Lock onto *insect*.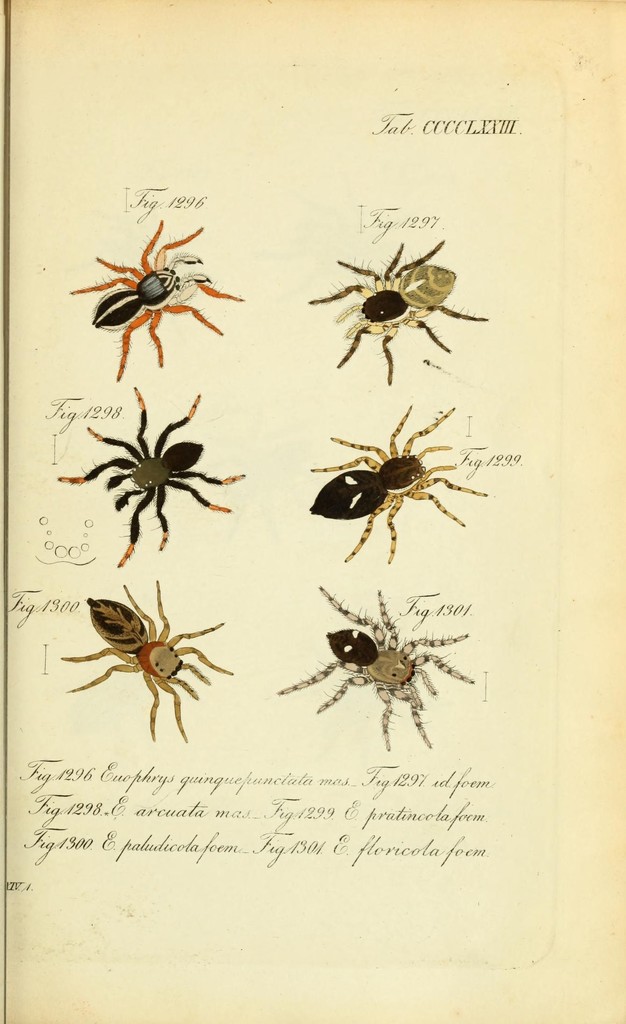
Locked: x1=50, y1=580, x2=243, y2=742.
